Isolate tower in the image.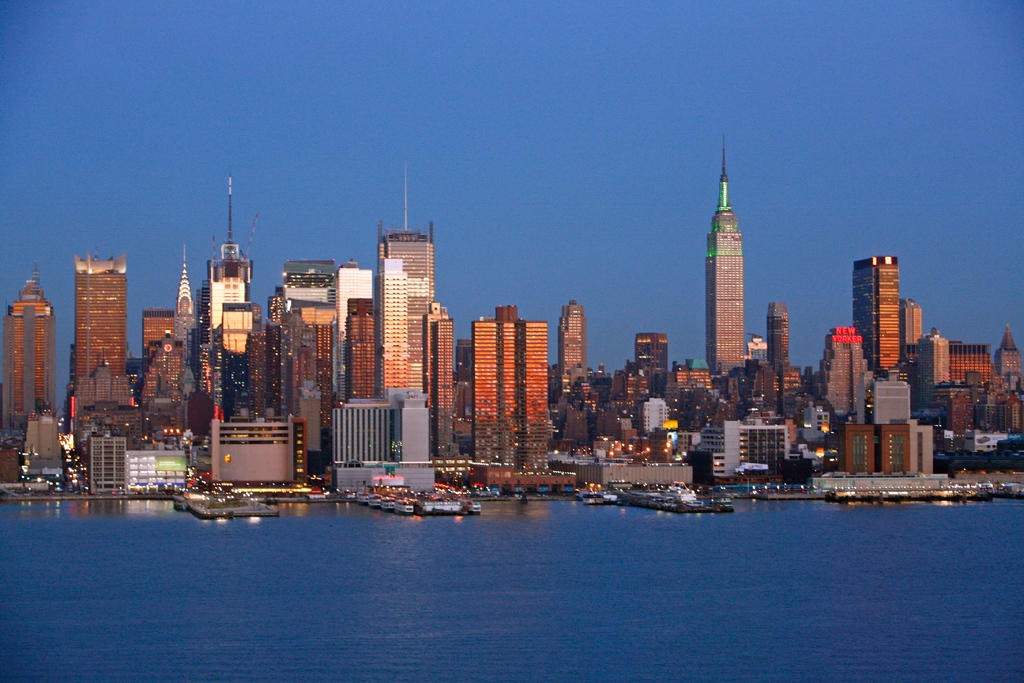
Isolated region: left=850, top=252, right=900, bottom=382.
